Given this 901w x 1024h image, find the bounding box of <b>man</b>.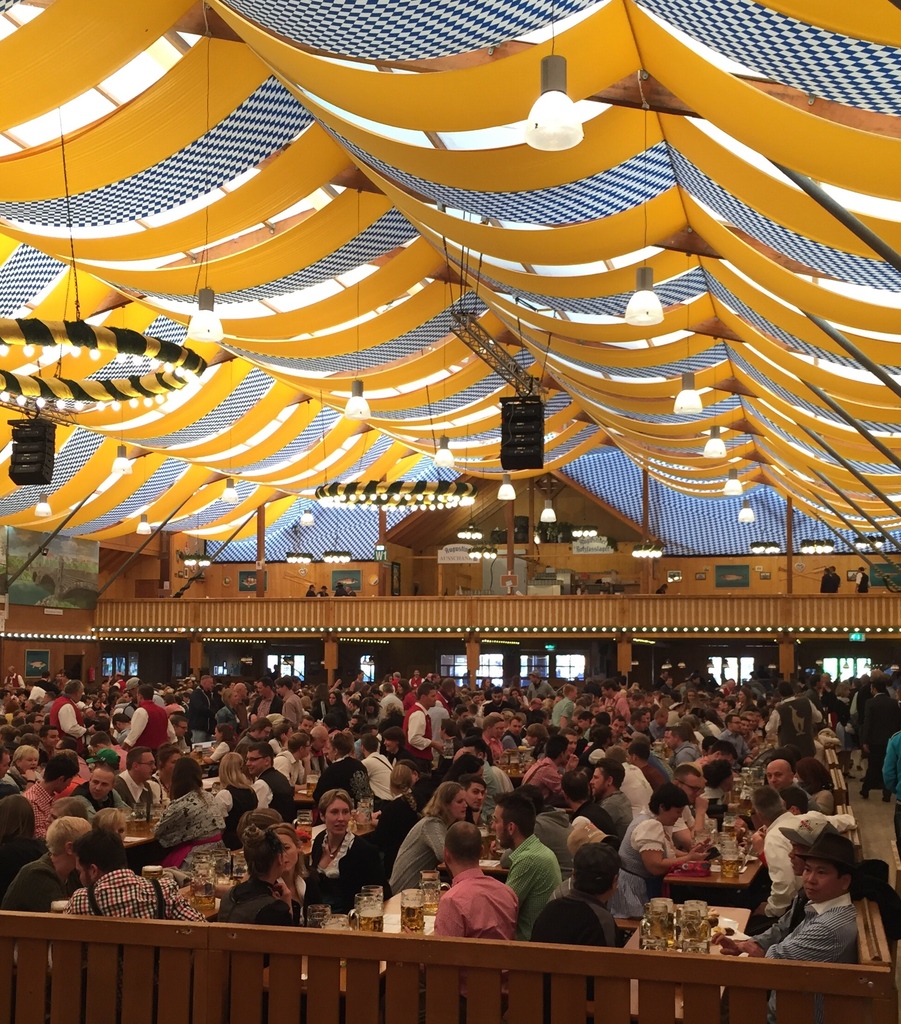
x1=662 y1=731 x2=701 y2=765.
